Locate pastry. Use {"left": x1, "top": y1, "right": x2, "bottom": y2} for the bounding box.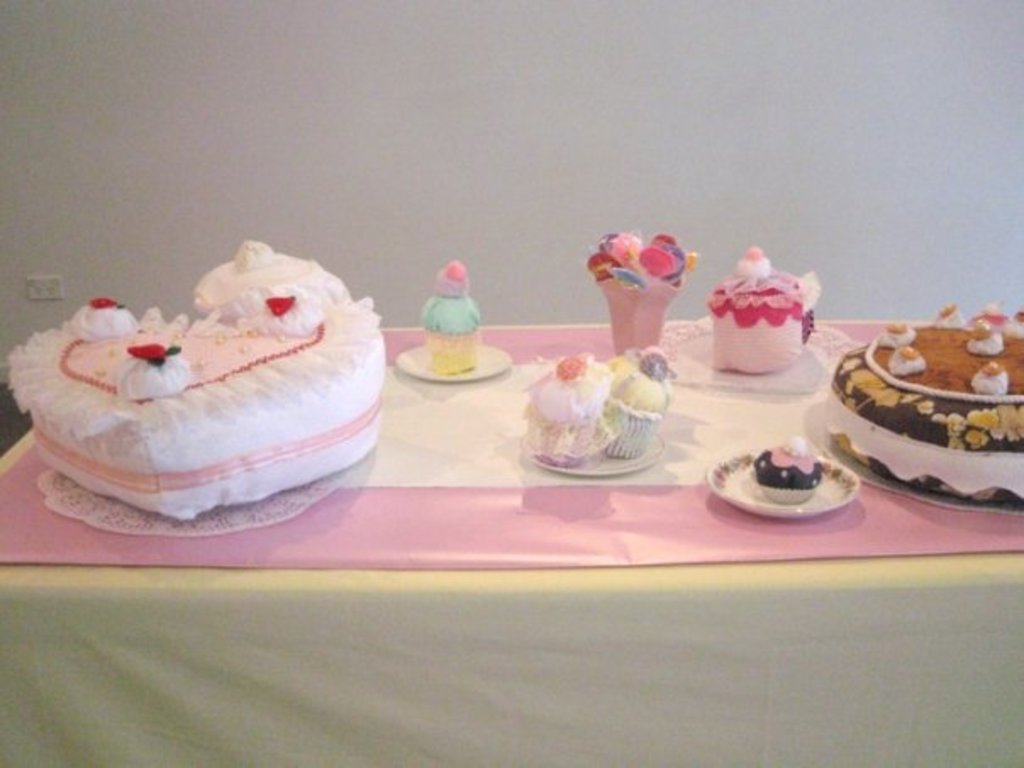
{"left": 610, "top": 349, "right": 671, "bottom": 453}.
